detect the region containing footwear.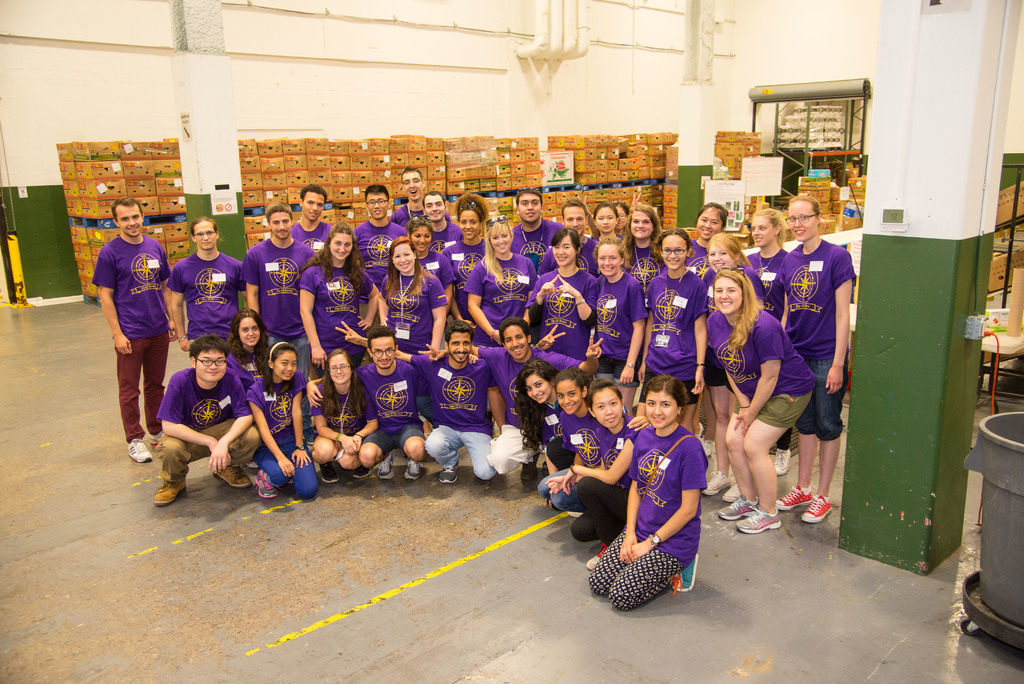
260:473:276:498.
